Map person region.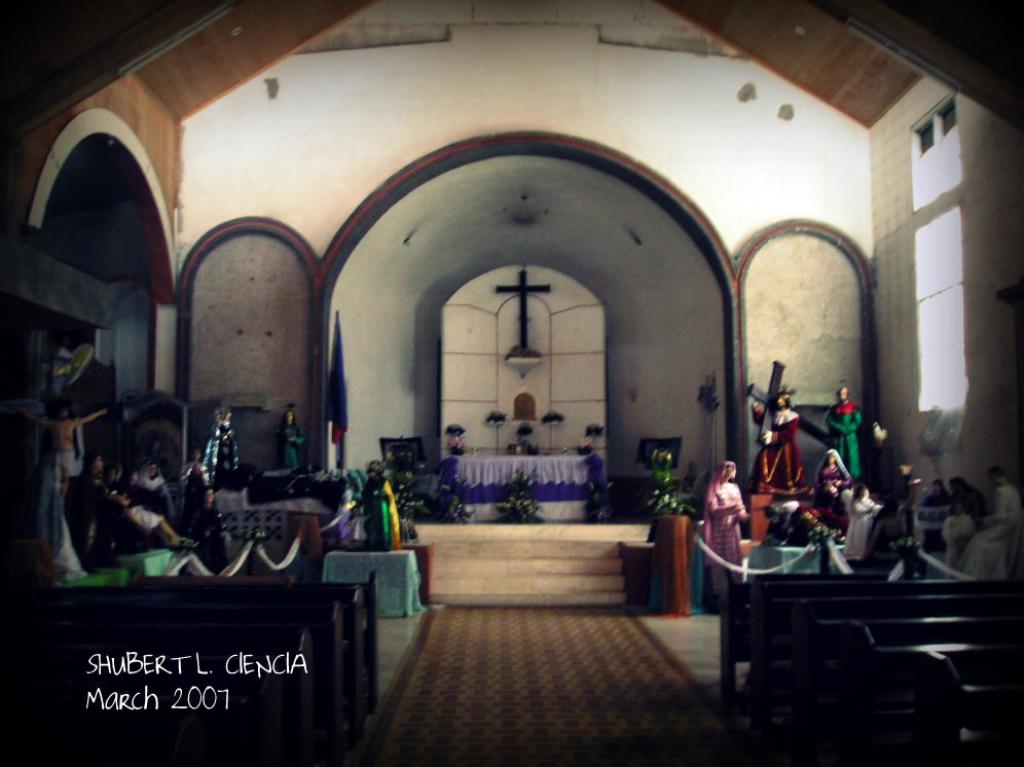
Mapped to 83:451:119:561.
